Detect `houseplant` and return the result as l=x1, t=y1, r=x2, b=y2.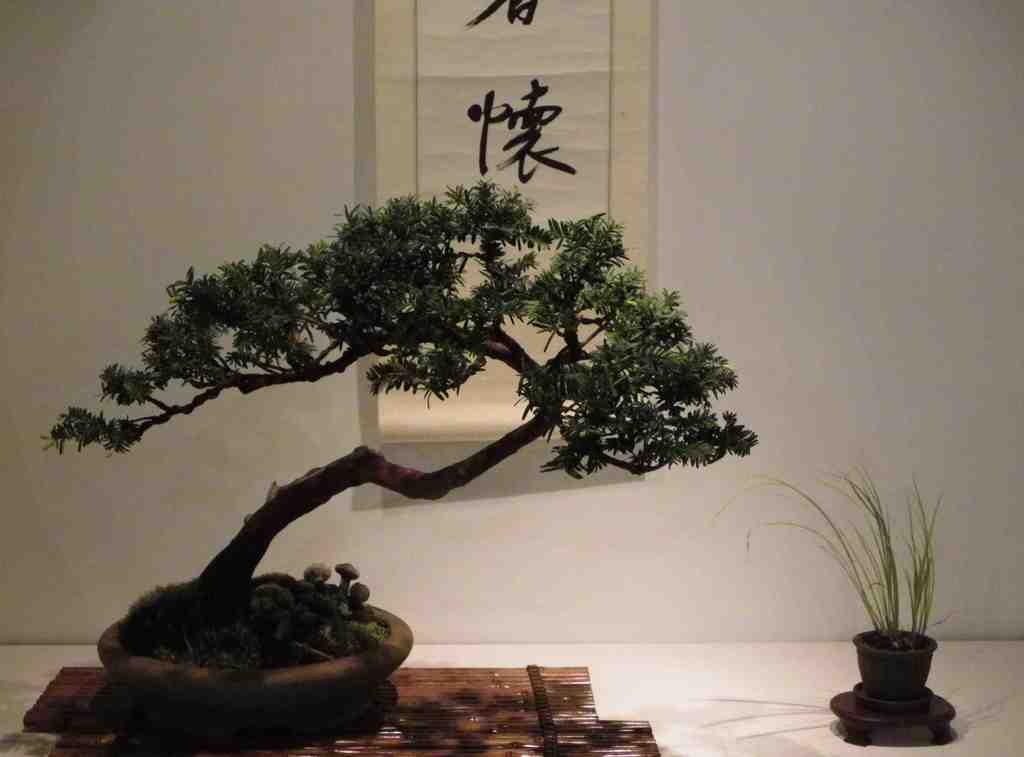
l=711, t=474, r=960, b=696.
